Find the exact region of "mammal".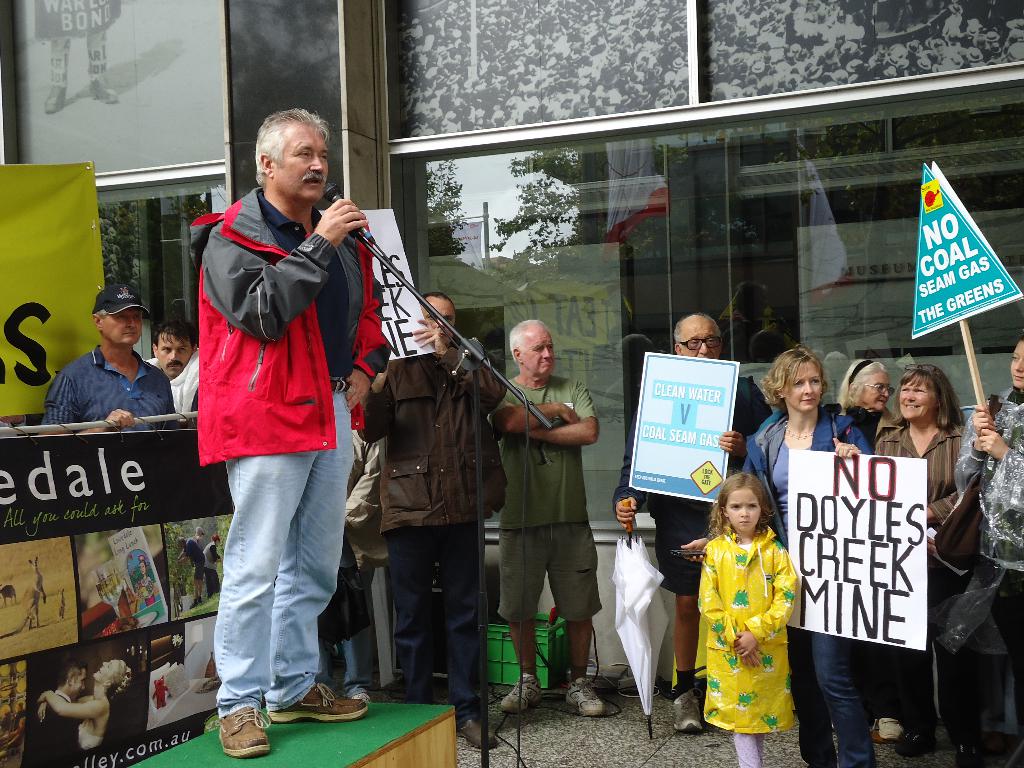
Exact region: {"left": 355, "top": 294, "right": 508, "bottom": 748}.
